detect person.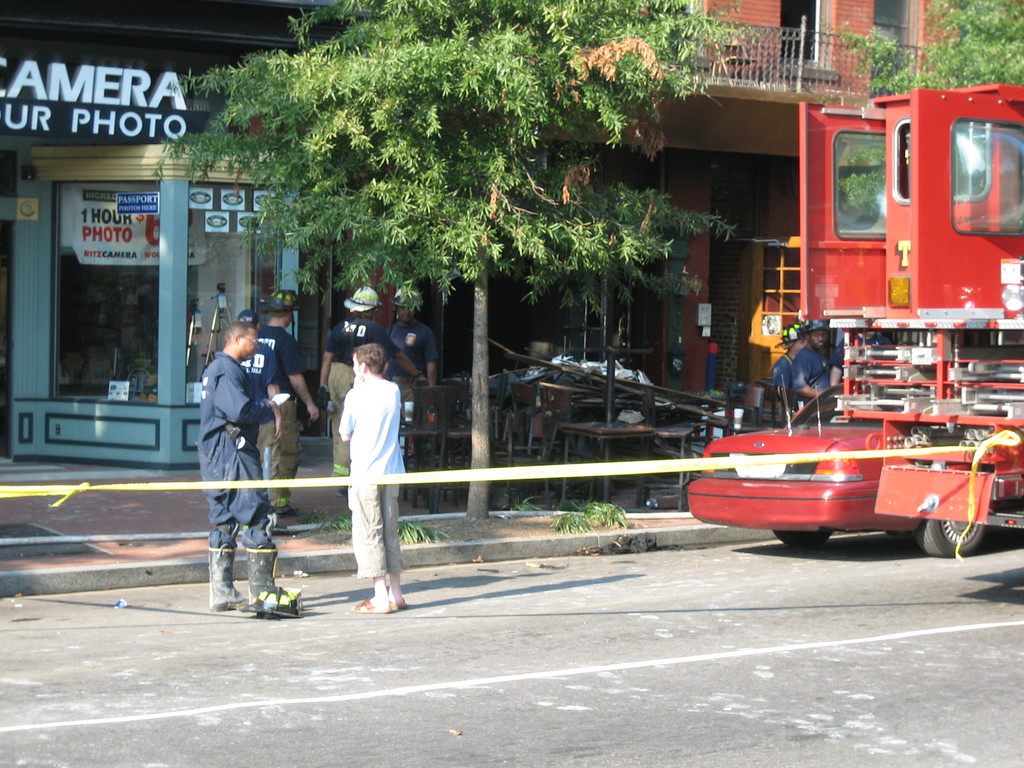
Detected at box(232, 309, 286, 538).
